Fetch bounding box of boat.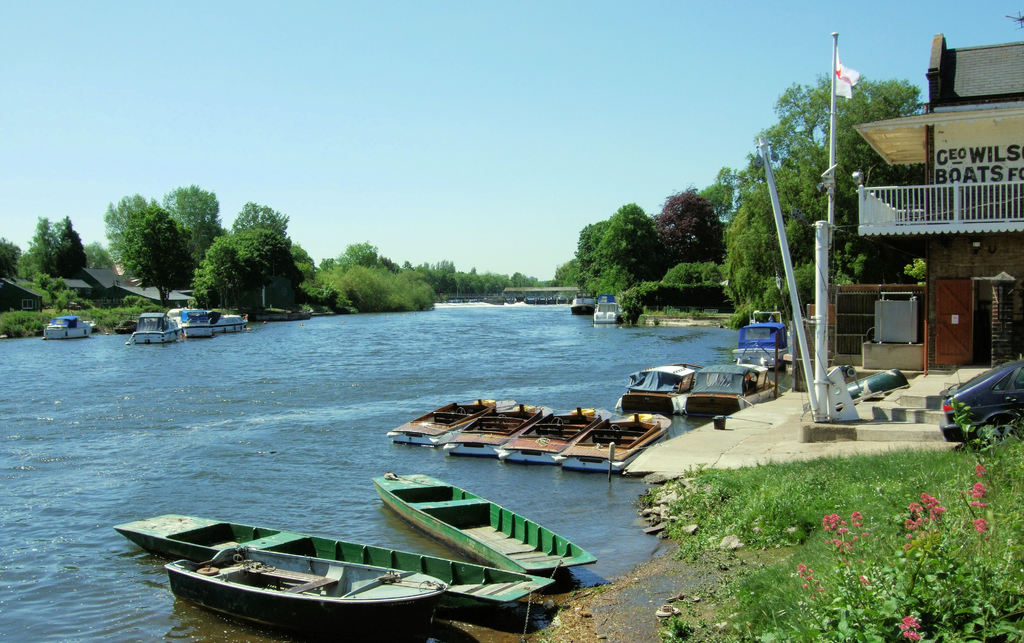
Bbox: {"x1": 176, "y1": 300, "x2": 250, "y2": 340}.
